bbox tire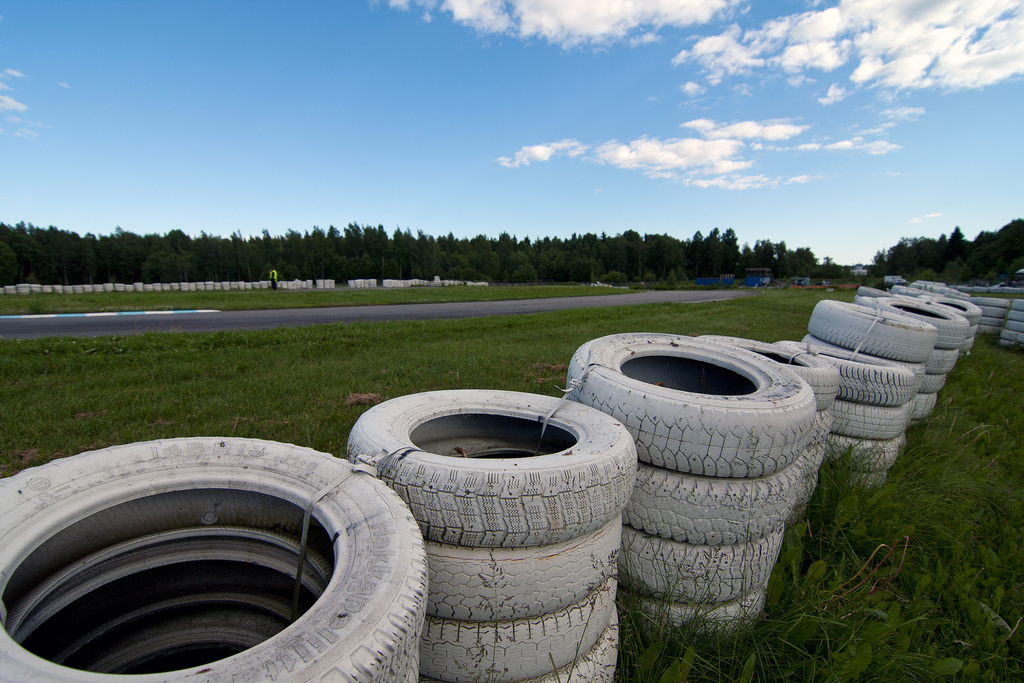
<box>859,296,880,308</box>
